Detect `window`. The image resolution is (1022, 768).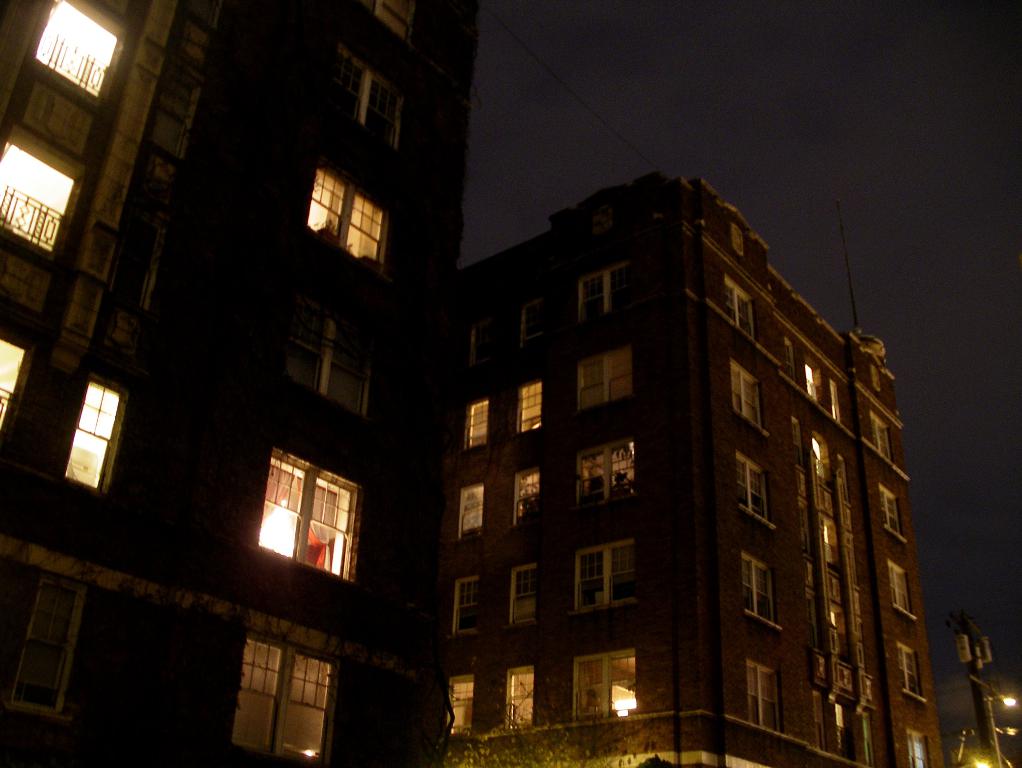
bbox=(742, 653, 783, 730).
